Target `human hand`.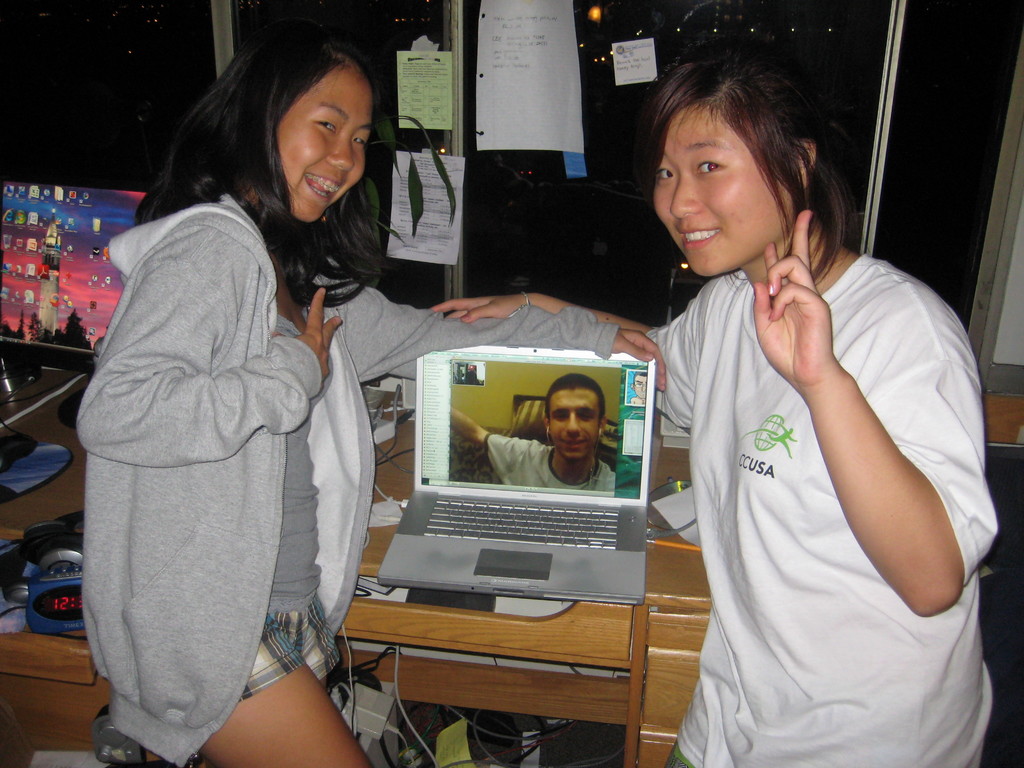
Target region: 271,287,342,382.
